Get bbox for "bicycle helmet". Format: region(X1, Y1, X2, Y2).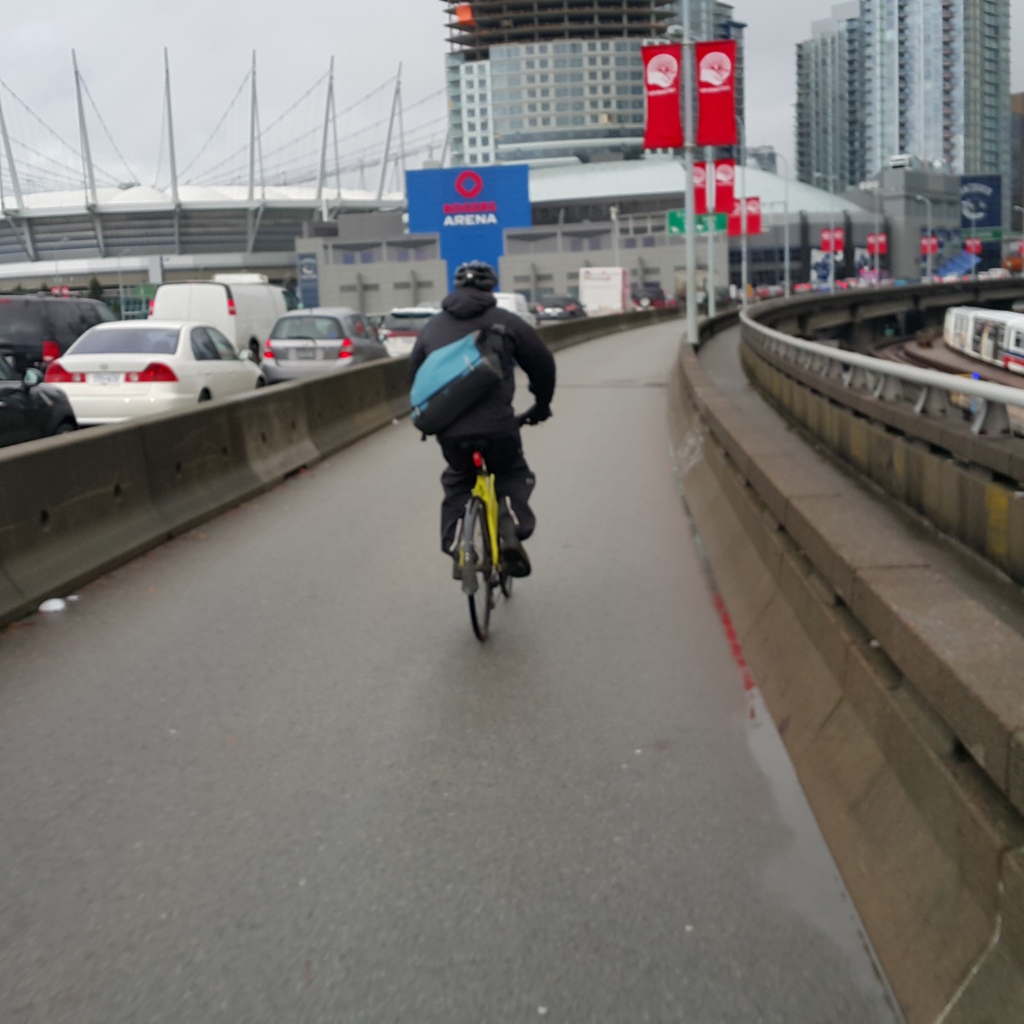
region(454, 262, 497, 301).
